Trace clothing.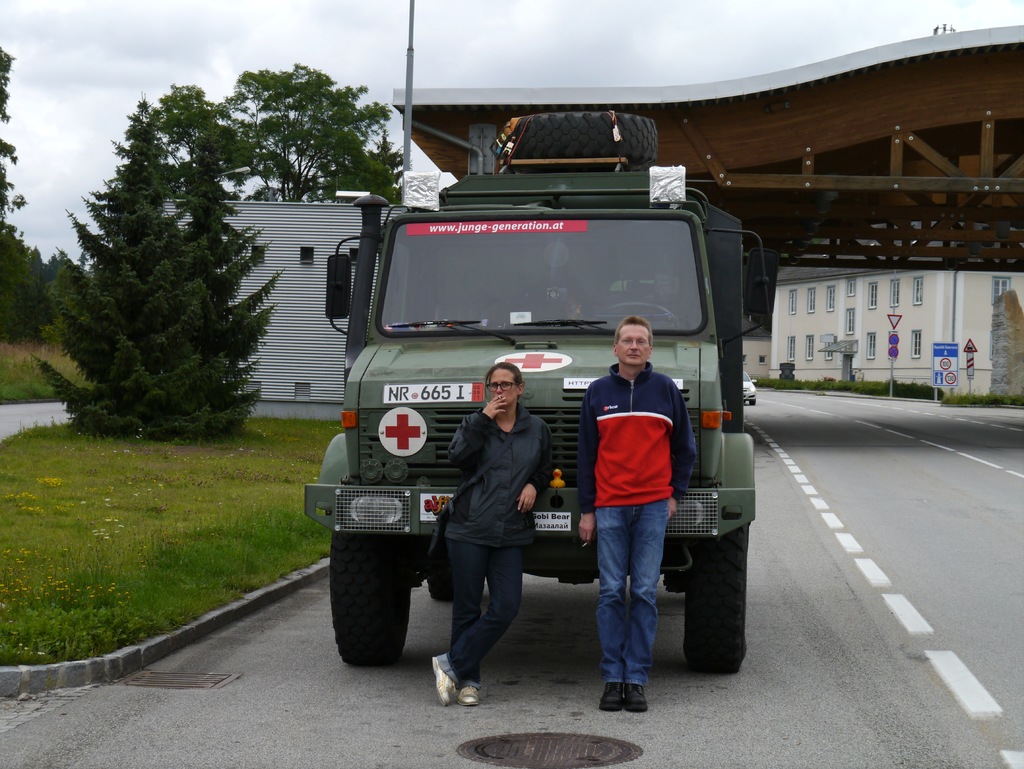
Traced to box(427, 335, 557, 668).
